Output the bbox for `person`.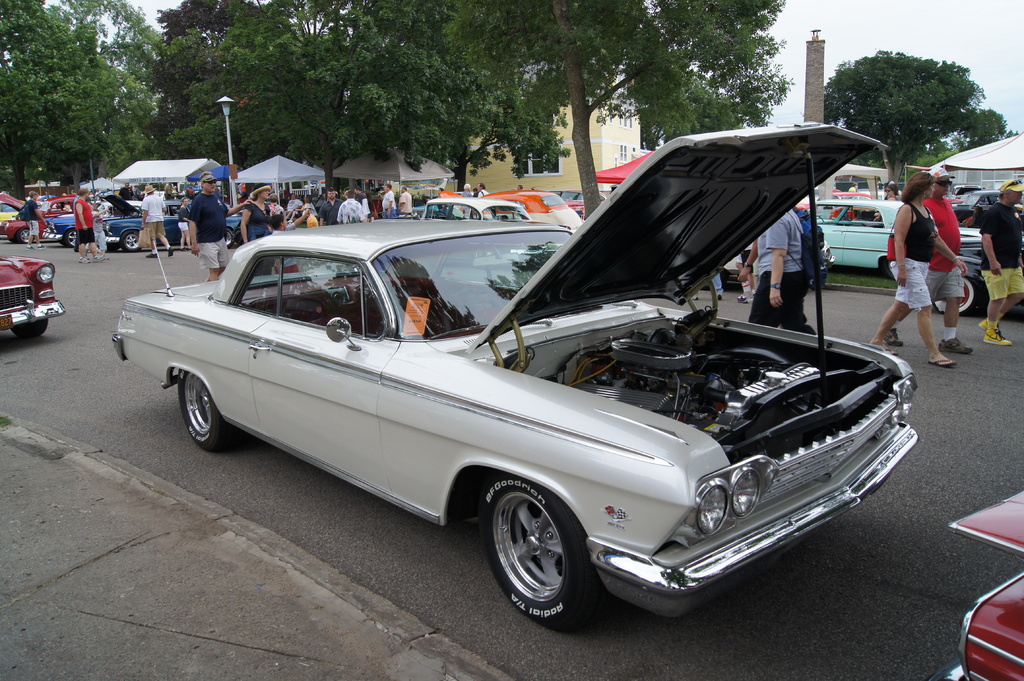
left=508, top=182, right=525, bottom=212.
